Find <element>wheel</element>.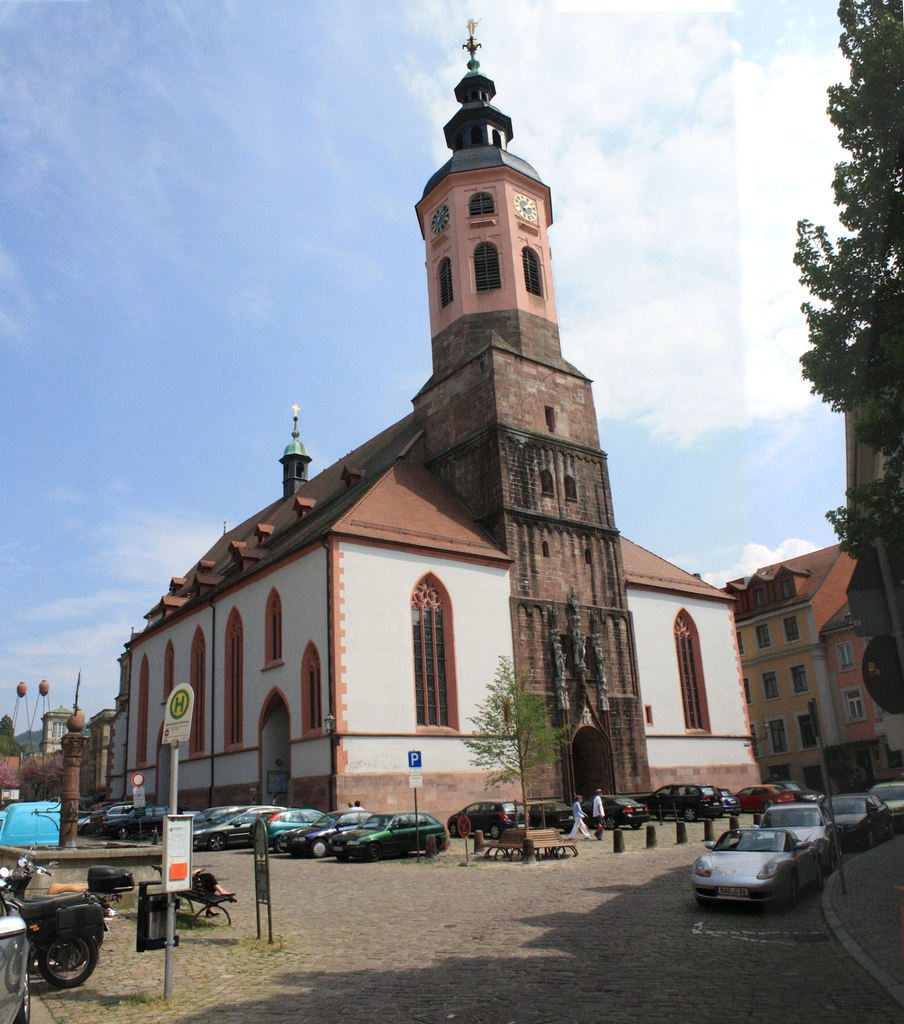
45:925:100:984.
